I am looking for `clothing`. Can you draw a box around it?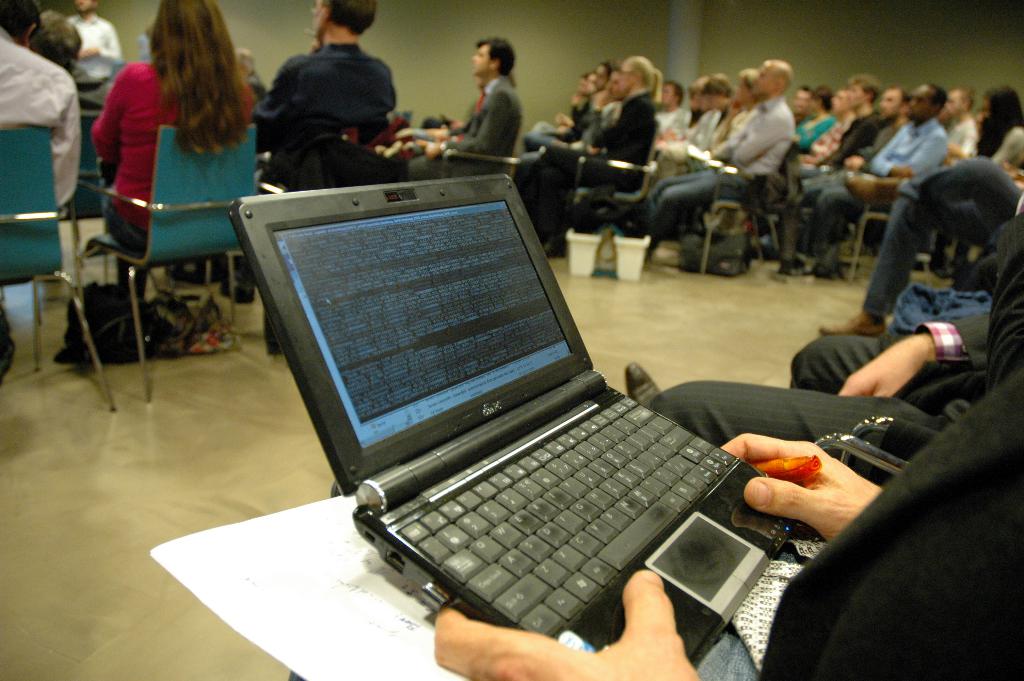
Sure, the bounding box is [x1=655, y1=195, x2=1023, y2=441].
